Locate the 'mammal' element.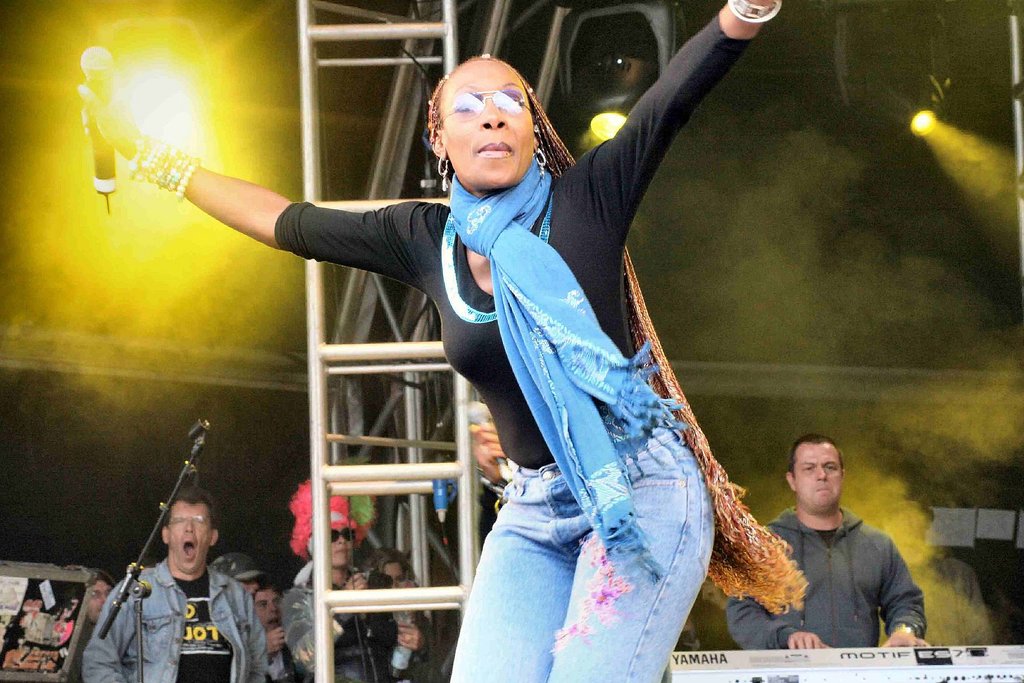
Element bbox: 69 562 122 682.
